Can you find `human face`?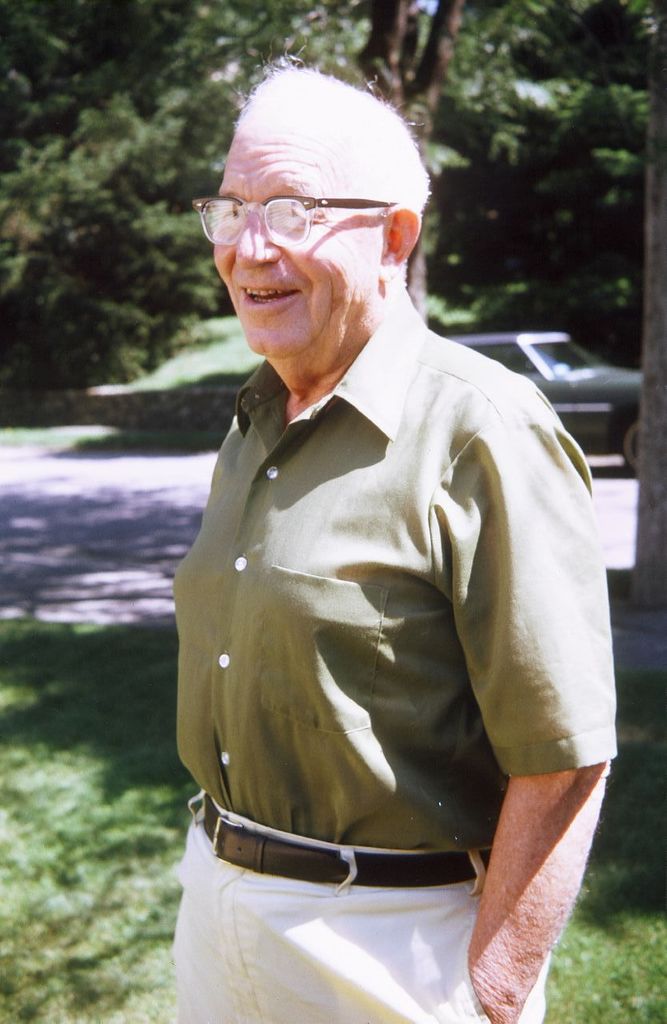
Yes, bounding box: (204, 110, 373, 366).
